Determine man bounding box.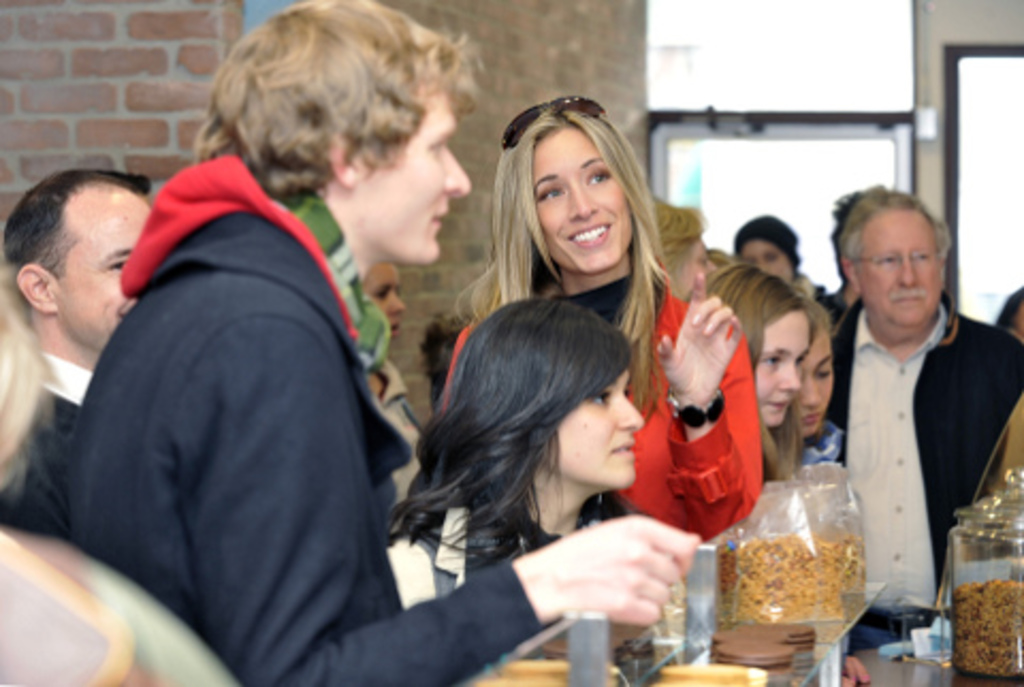
Determined: Rect(817, 156, 1015, 678).
